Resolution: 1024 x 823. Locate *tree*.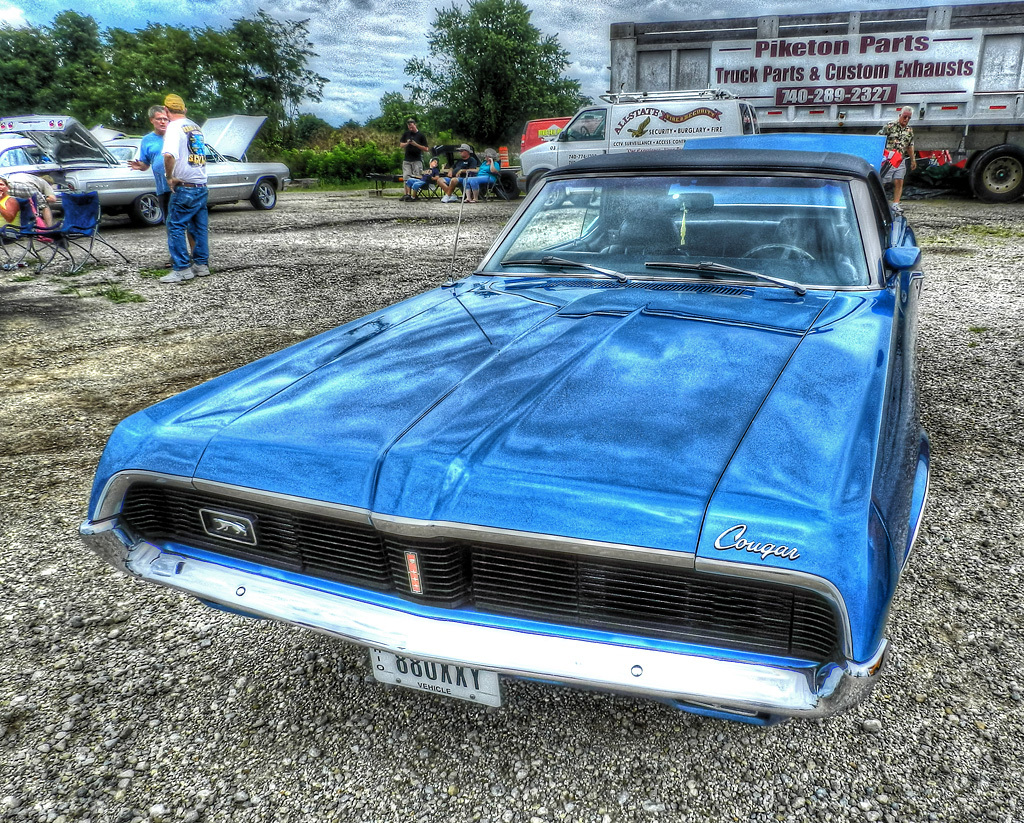
1,8,356,195.
